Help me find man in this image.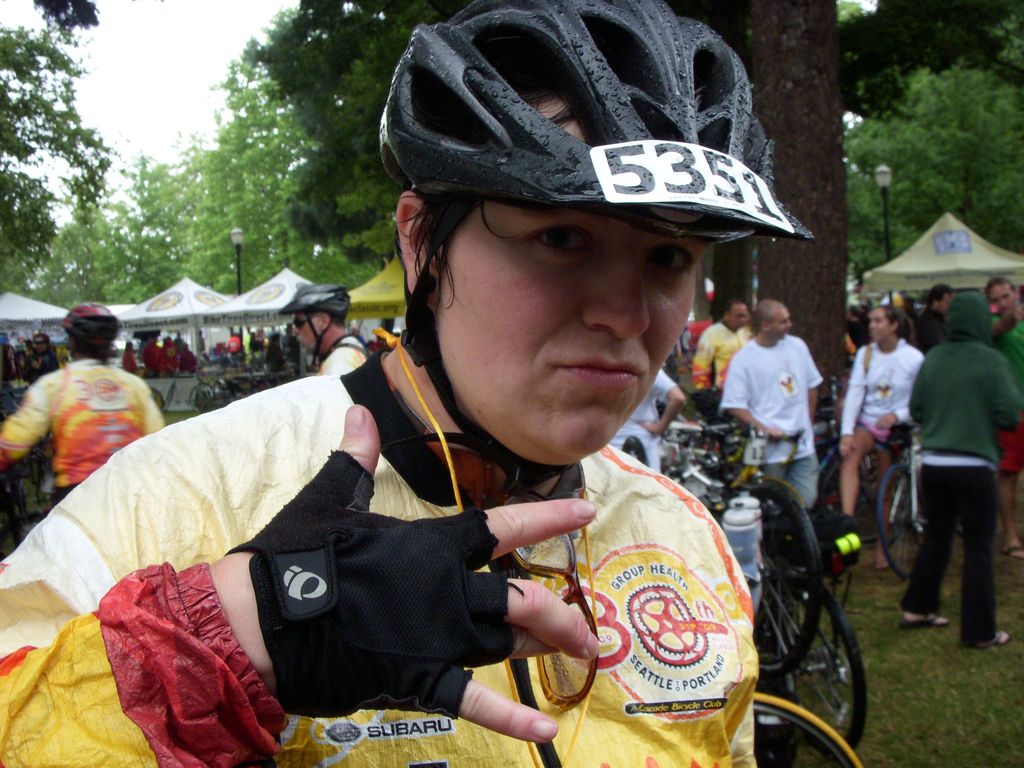
Found it: {"left": 193, "top": 328, "right": 205, "bottom": 354}.
